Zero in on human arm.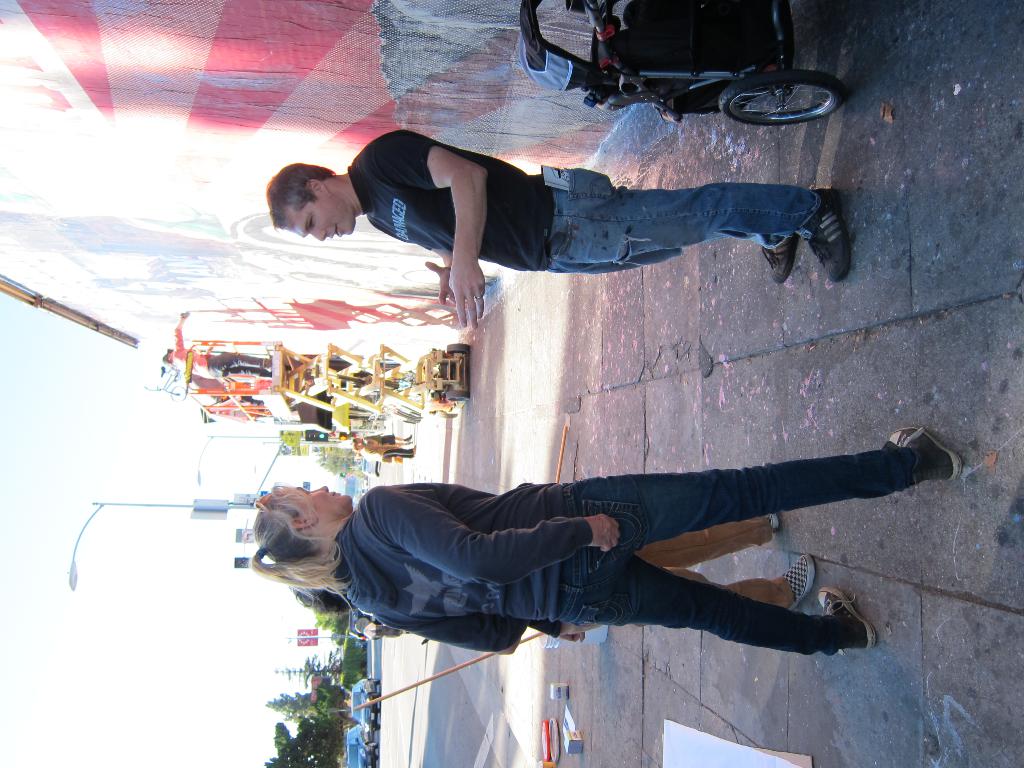
Zeroed in: [426,252,452,309].
